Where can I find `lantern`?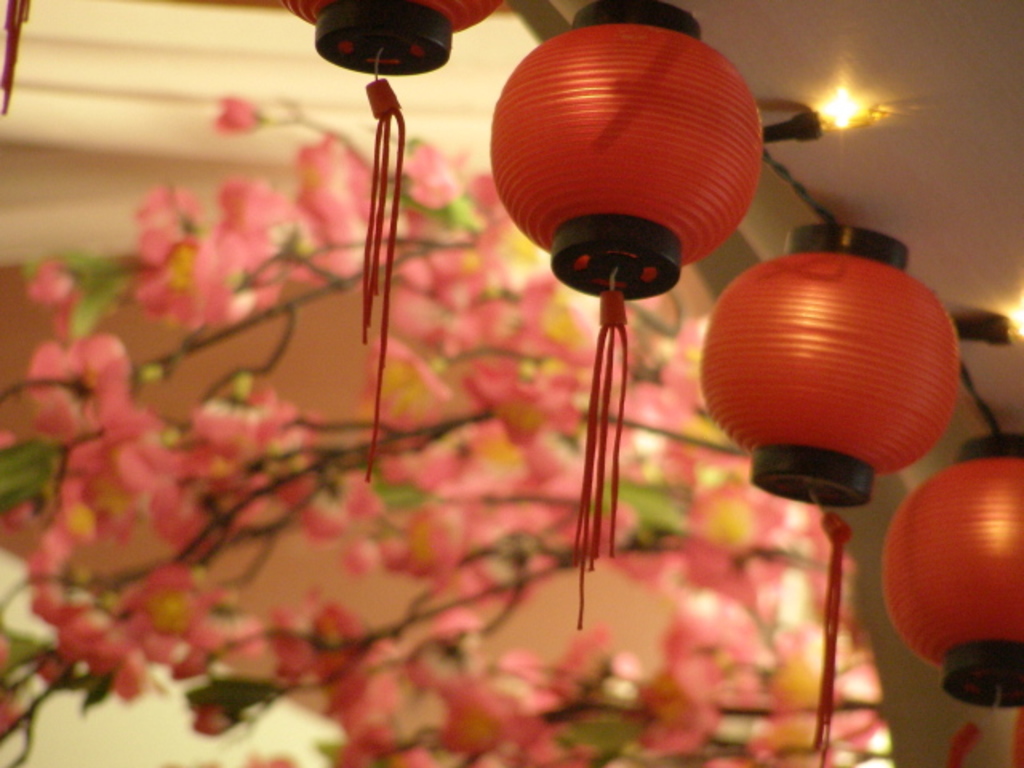
You can find it at 882 430 1022 704.
